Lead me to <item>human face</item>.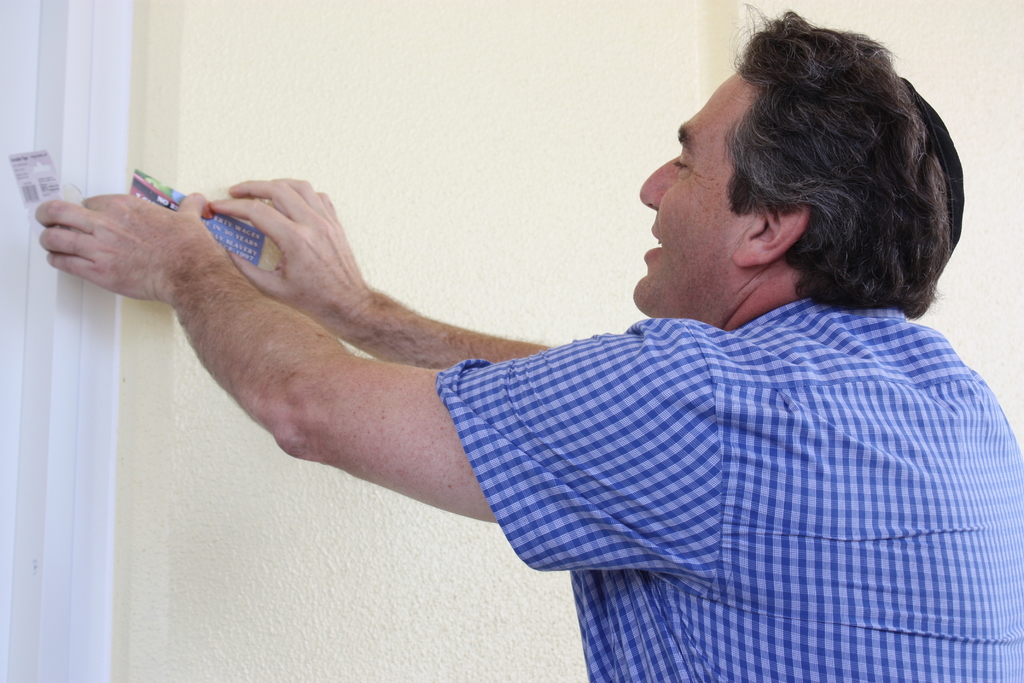
Lead to {"x1": 637, "y1": 68, "x2": 739, "y2": 321}.
